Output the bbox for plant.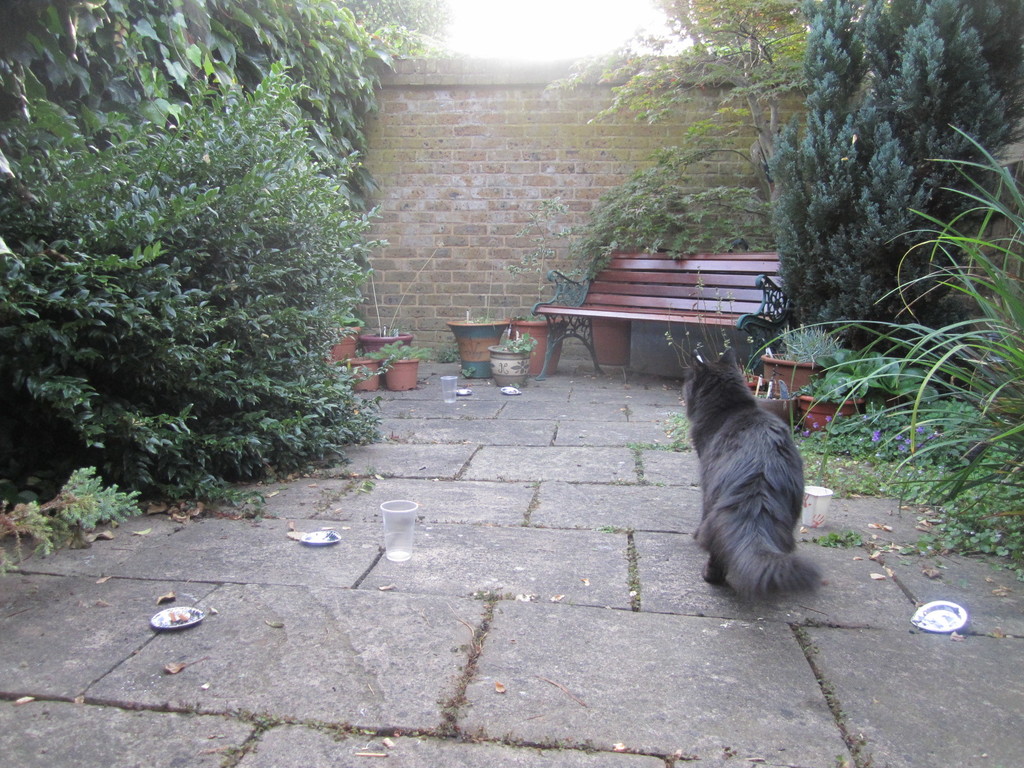
bbox=(0, 0, 424, 202).
